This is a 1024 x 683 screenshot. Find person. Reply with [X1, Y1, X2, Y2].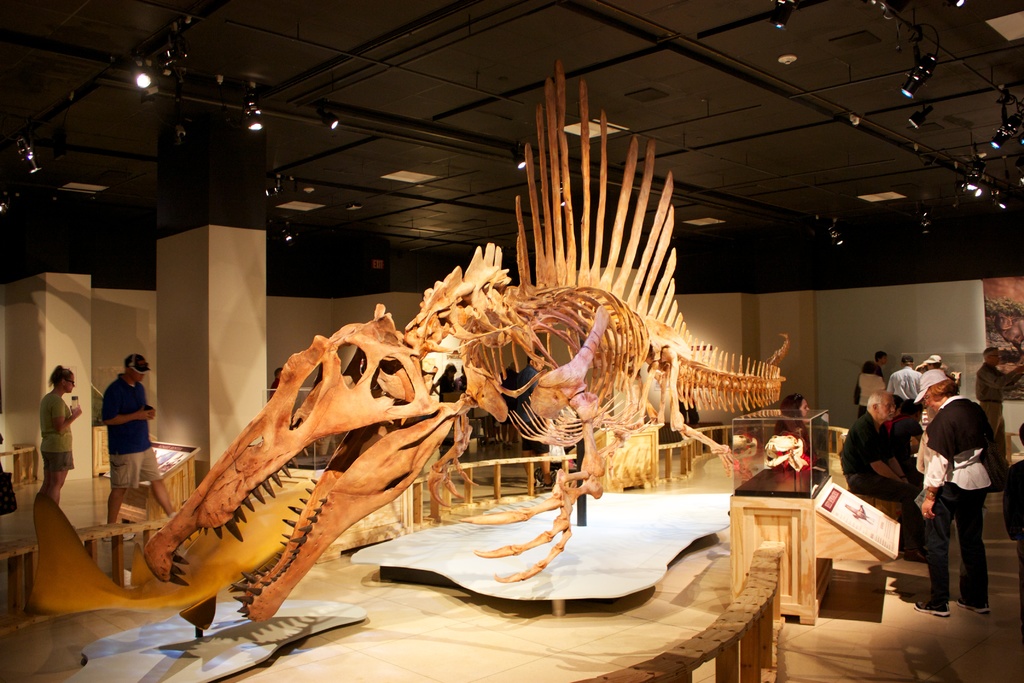
[268, 359, 561, 498].
